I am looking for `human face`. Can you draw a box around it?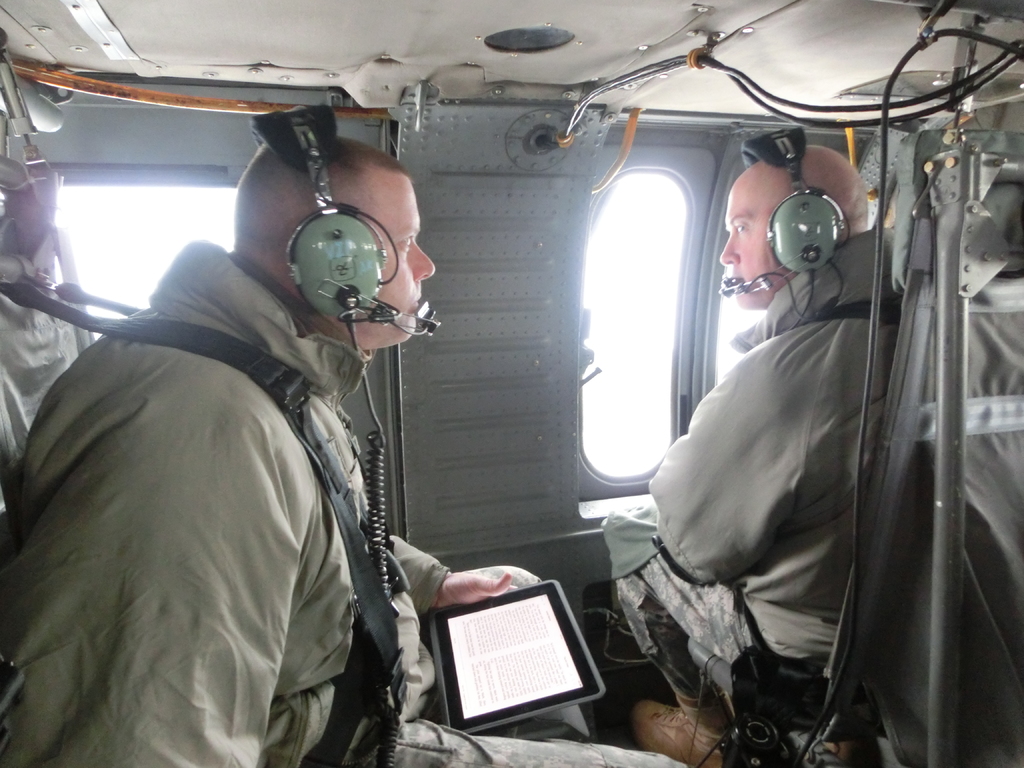
Sure, the bounding box is x1=364 y1=158 x2=437 y2=337.
